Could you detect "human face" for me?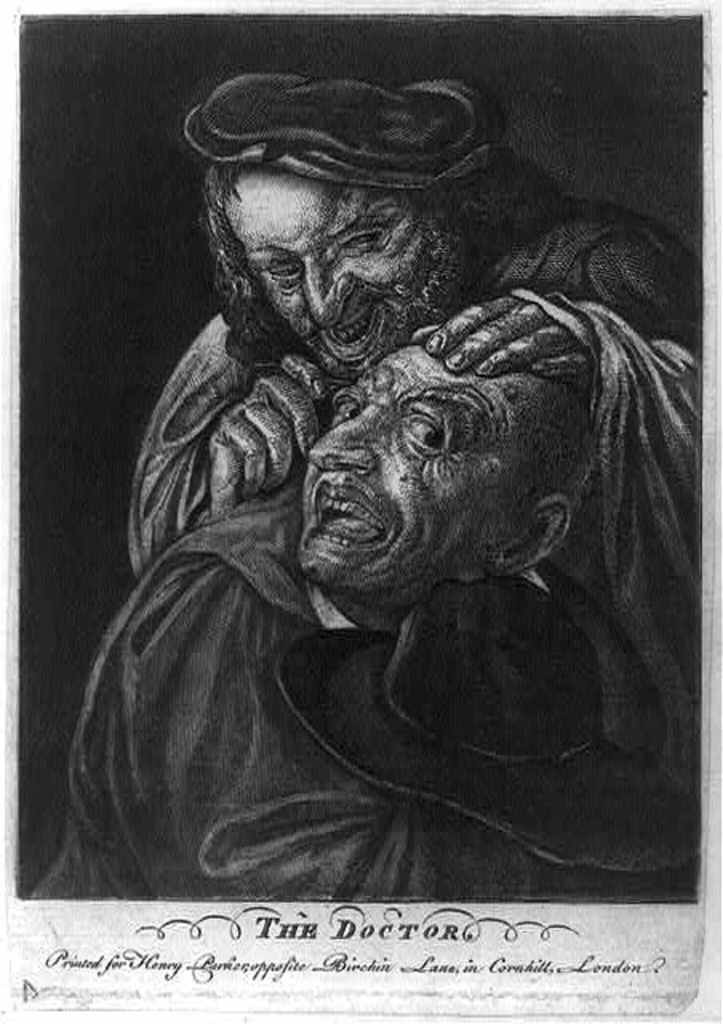
Detection result: Rect(226, 173, 473, 384).
